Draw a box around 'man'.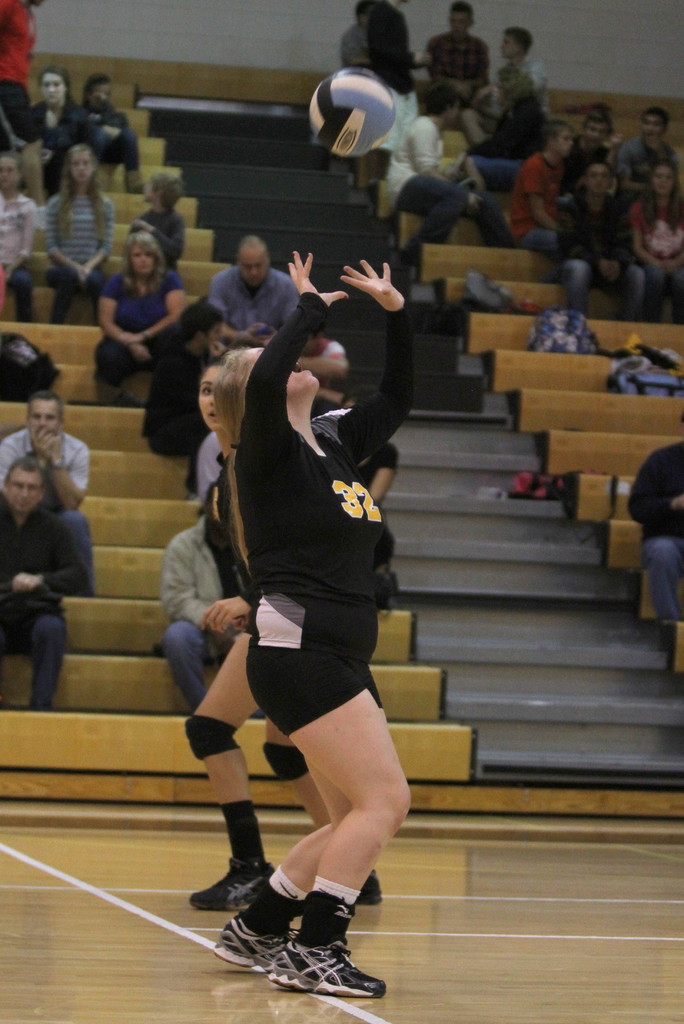
[0,448,71,727].
